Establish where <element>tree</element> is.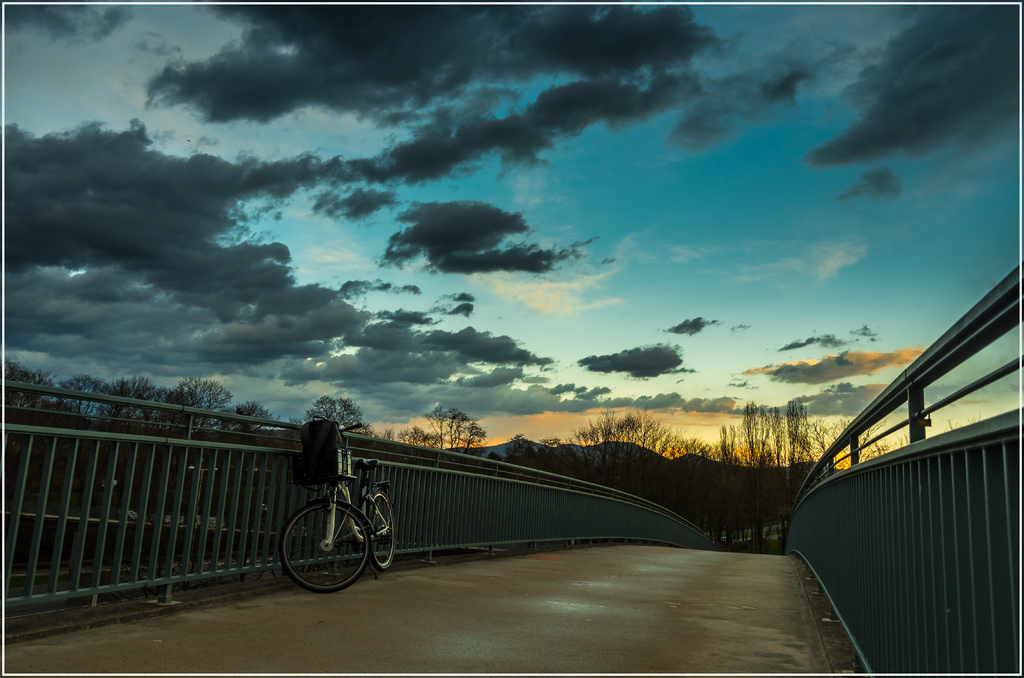
Established at {"x1": 303, "y1": 387, "x2": 374, "y2": 444}.
